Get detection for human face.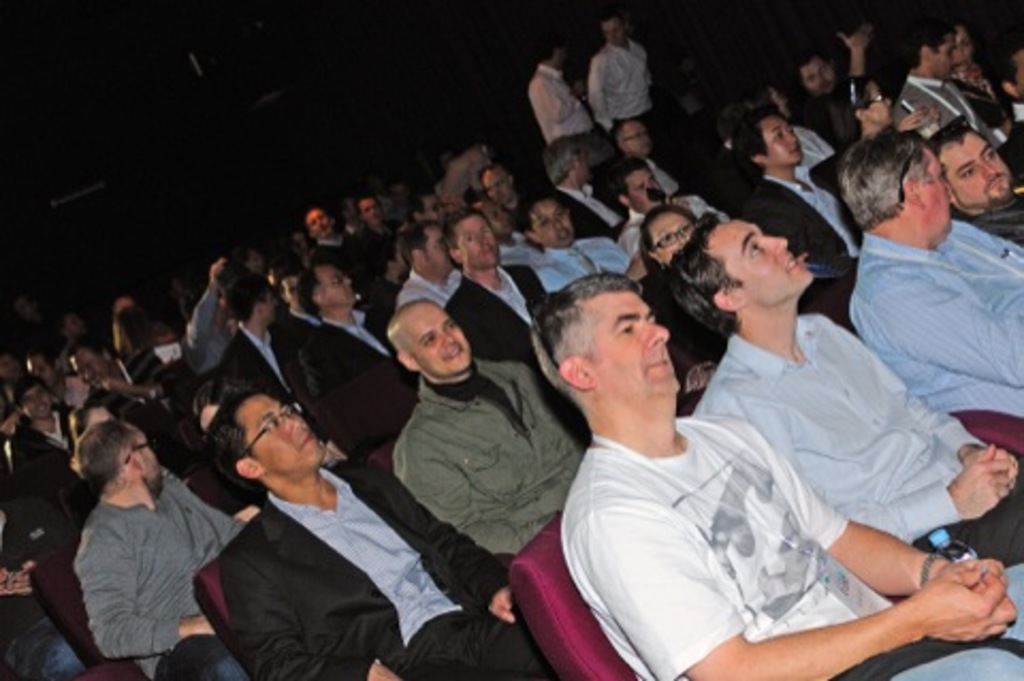
Detection: 608/21/631/49.
